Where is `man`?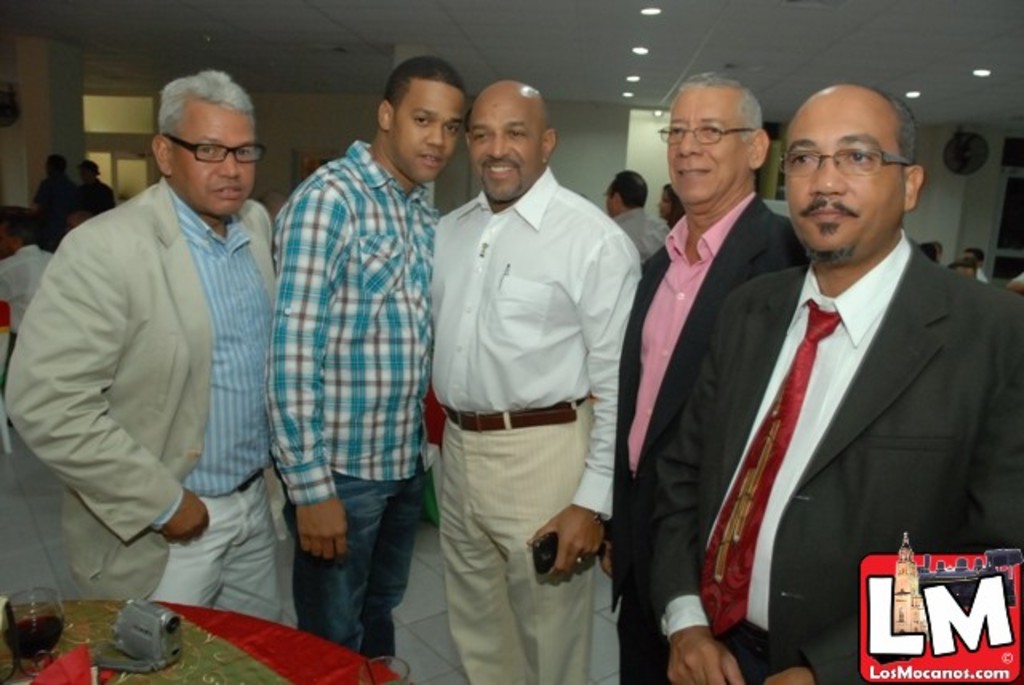
select_region(709, 74, 1008, 661).
